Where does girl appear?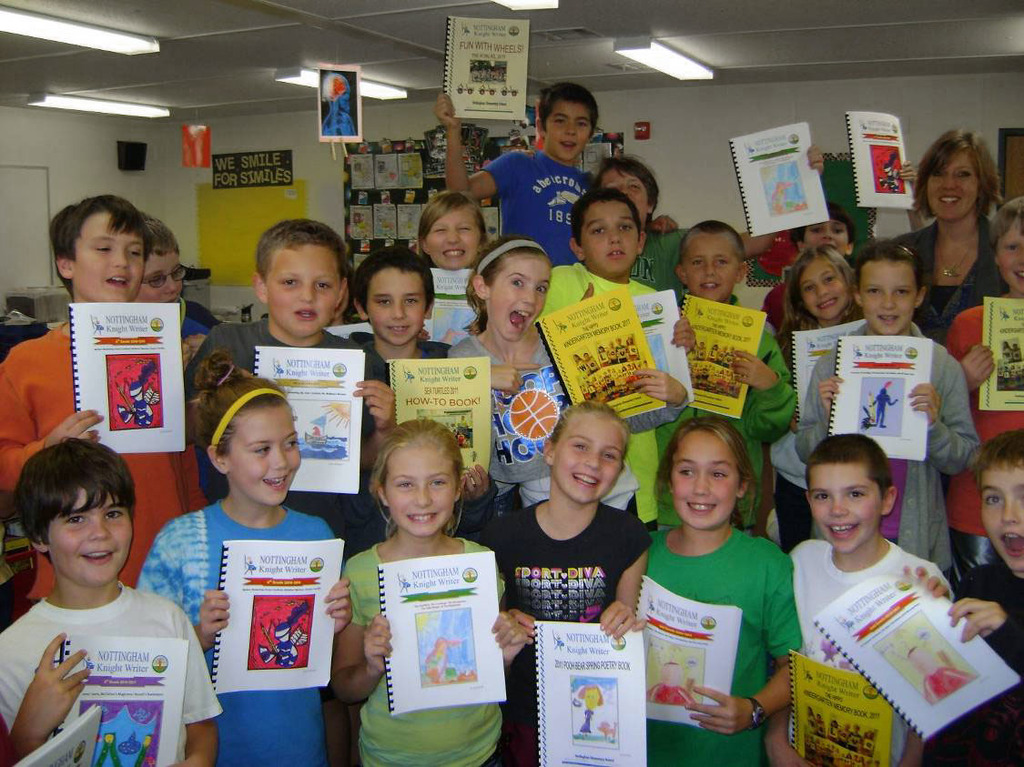
Appears at [442, 237, 567, 481].
